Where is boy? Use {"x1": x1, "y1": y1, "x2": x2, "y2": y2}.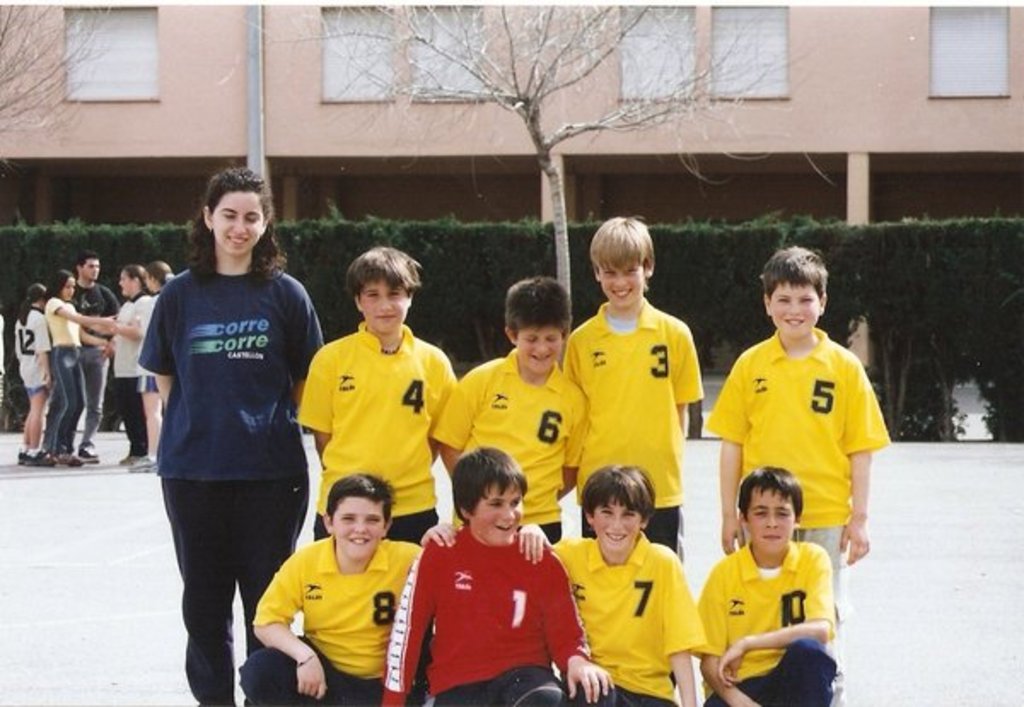
{"x1": 517, "y1": 465, "x2": 696, "y2": 705}.
